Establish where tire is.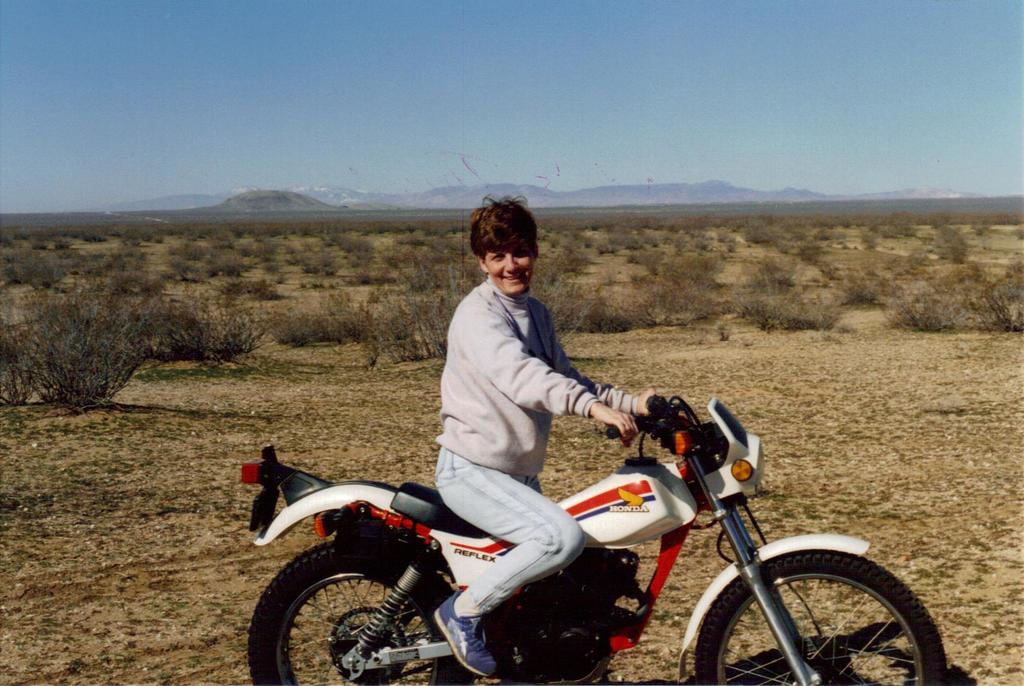
Established at [x1=696, y1=550, x2=950, y2=685].
